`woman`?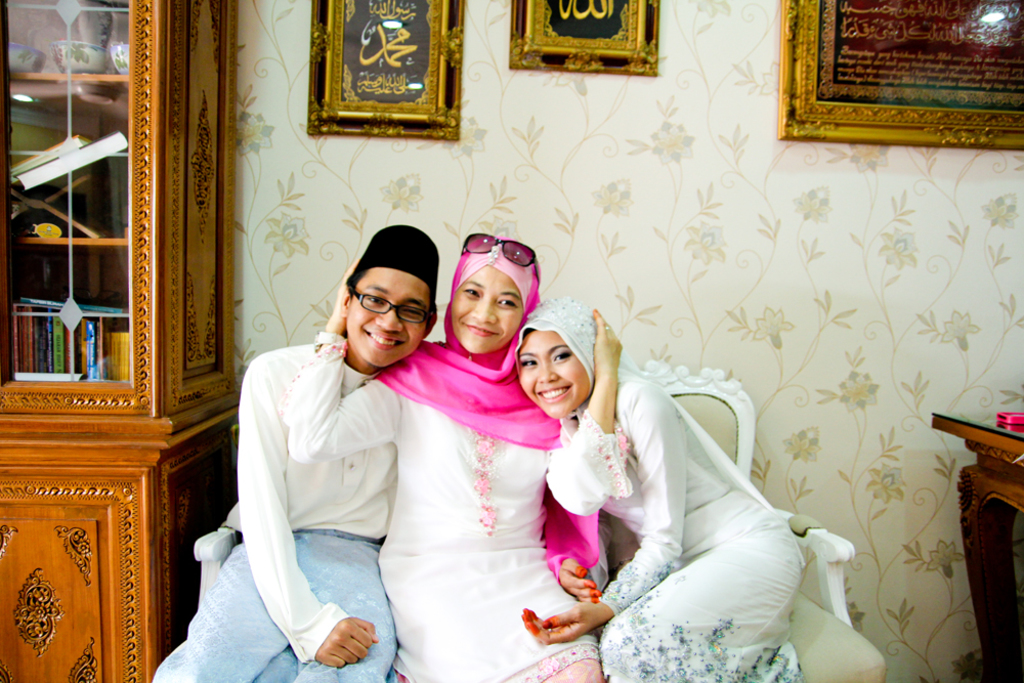
box(285, 229, 626, 682)
